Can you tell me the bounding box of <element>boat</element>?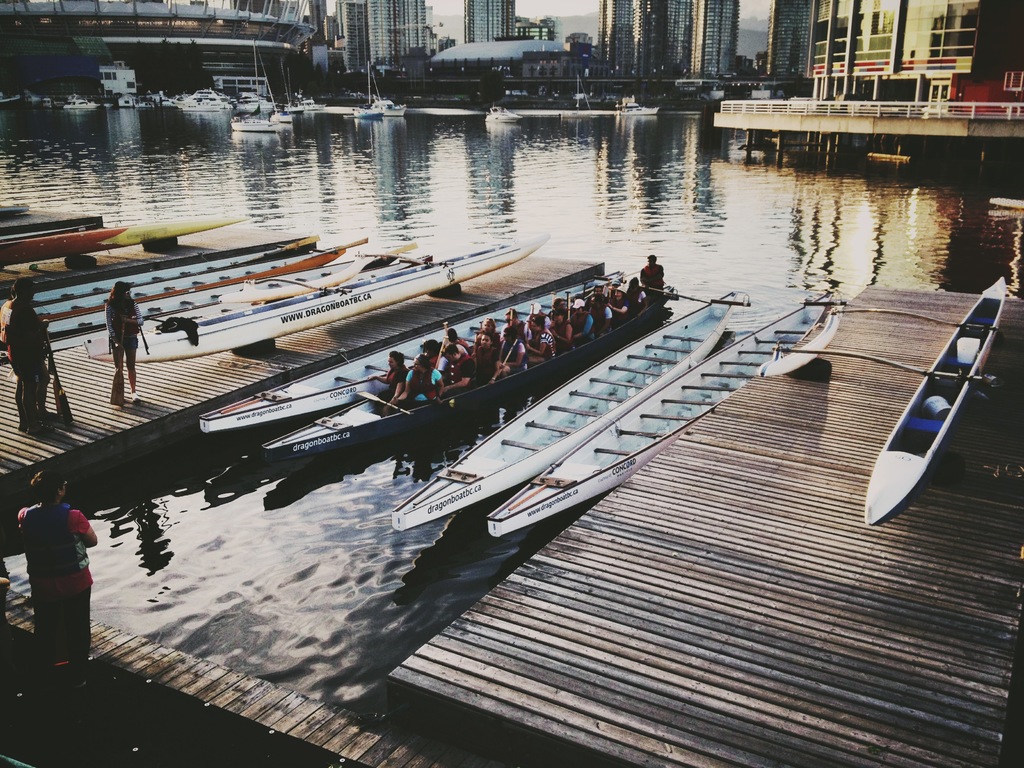
x1=611 y1=99 x2=660 y2=114.
